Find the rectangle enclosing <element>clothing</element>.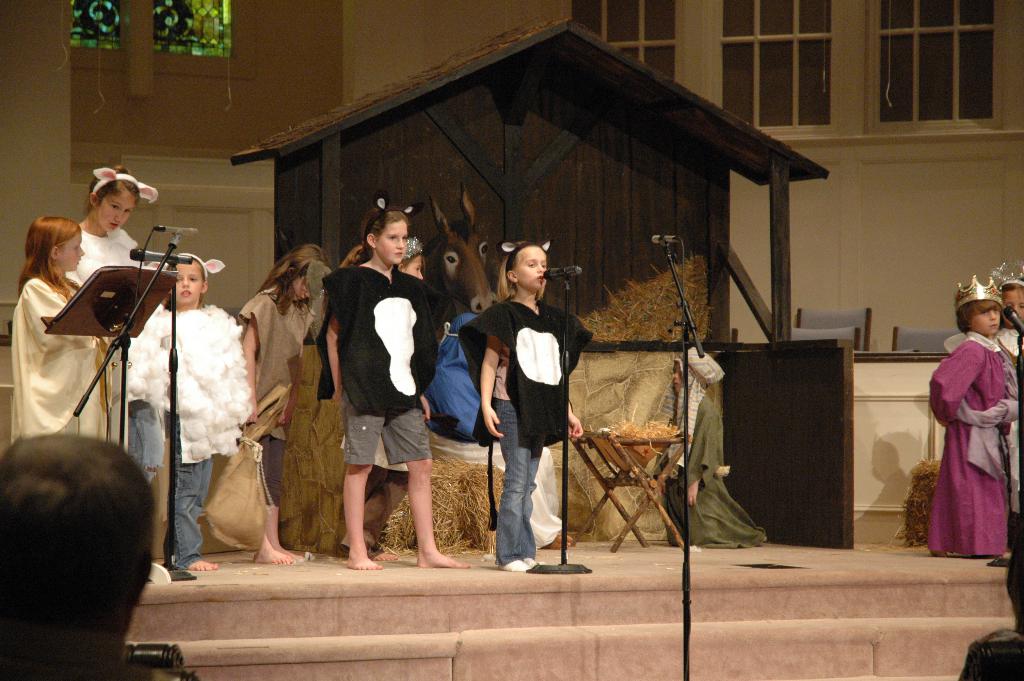
[4,274,132,447].
